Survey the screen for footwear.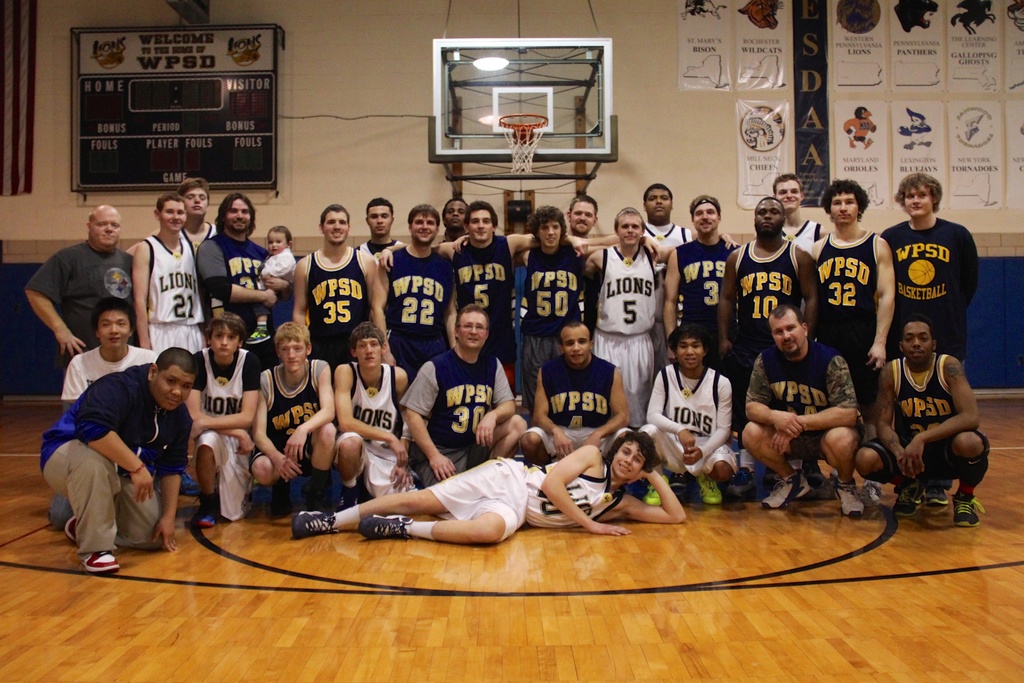
Survey found: rect(893, 486, 925, 518).
